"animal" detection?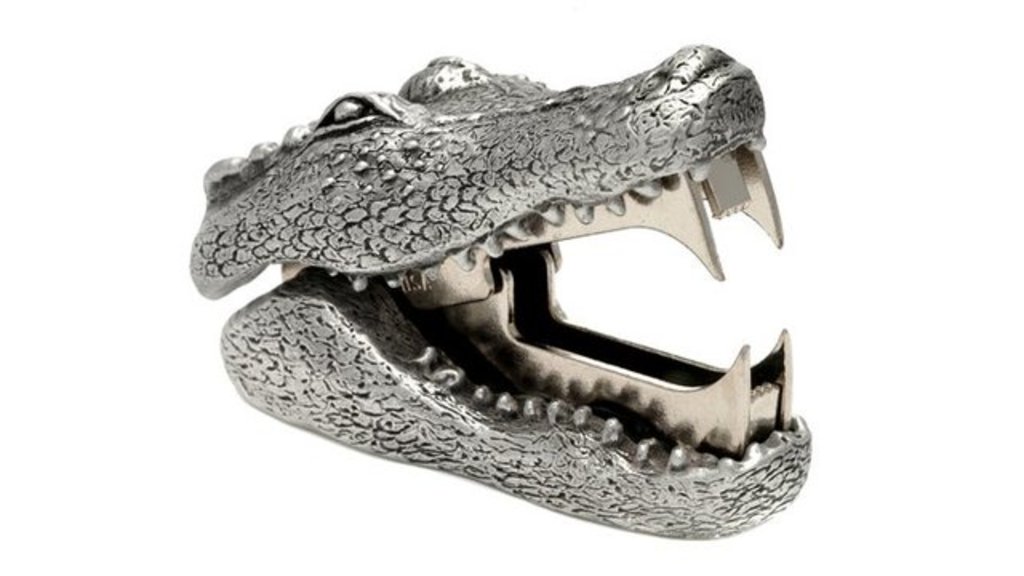
(186,42,819,544)
